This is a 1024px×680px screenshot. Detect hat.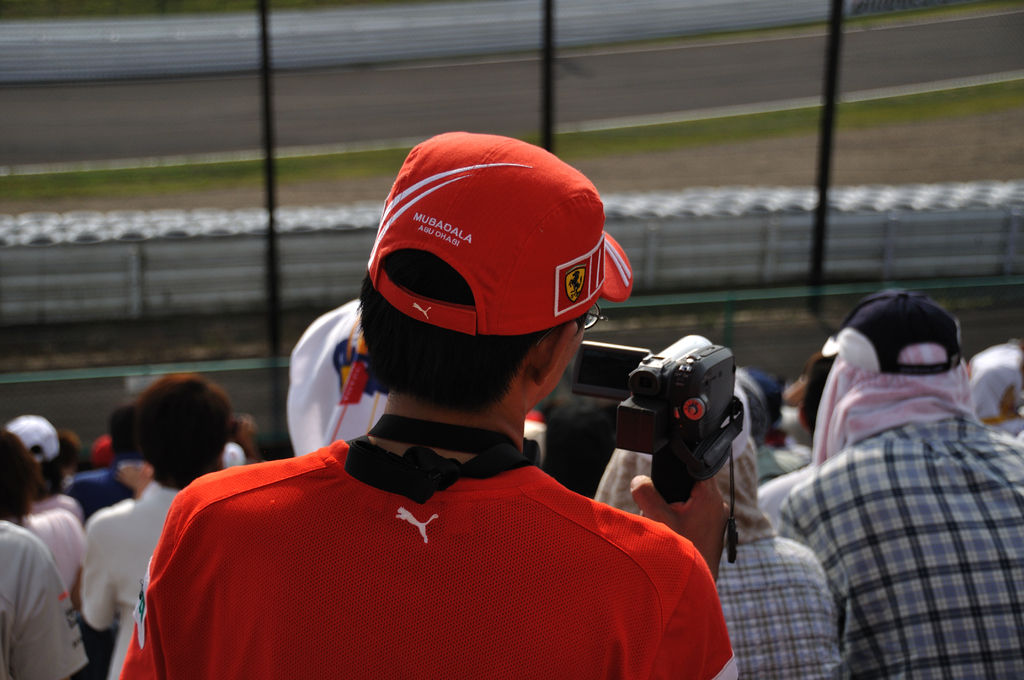
[x1=365, y1=130, x2=636, y2=336].
